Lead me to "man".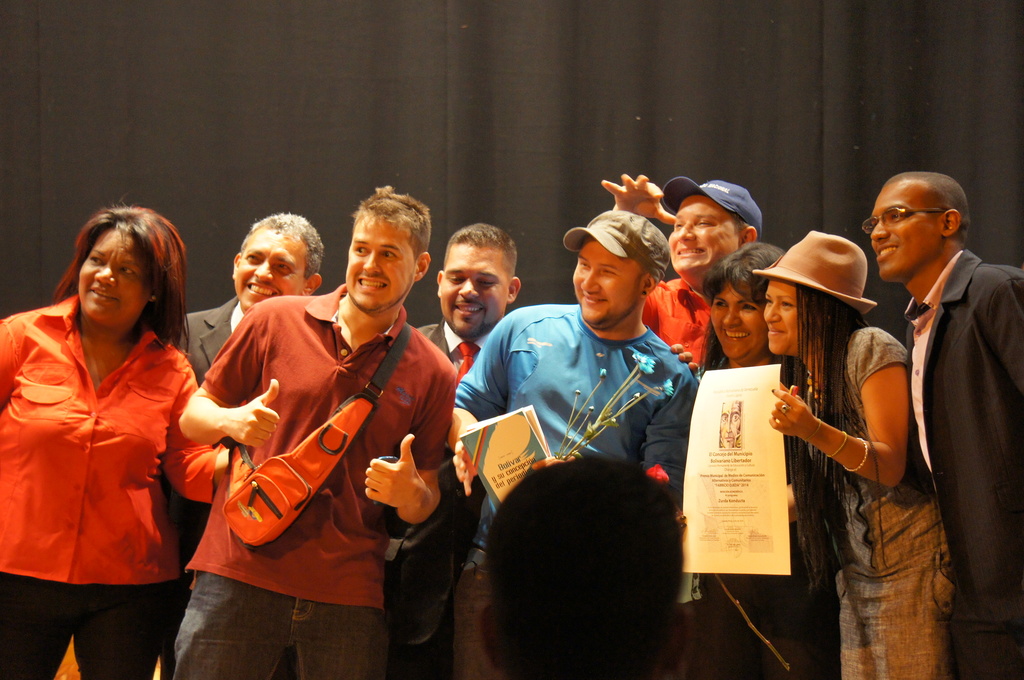
Lead to [836,136,1019,648].
